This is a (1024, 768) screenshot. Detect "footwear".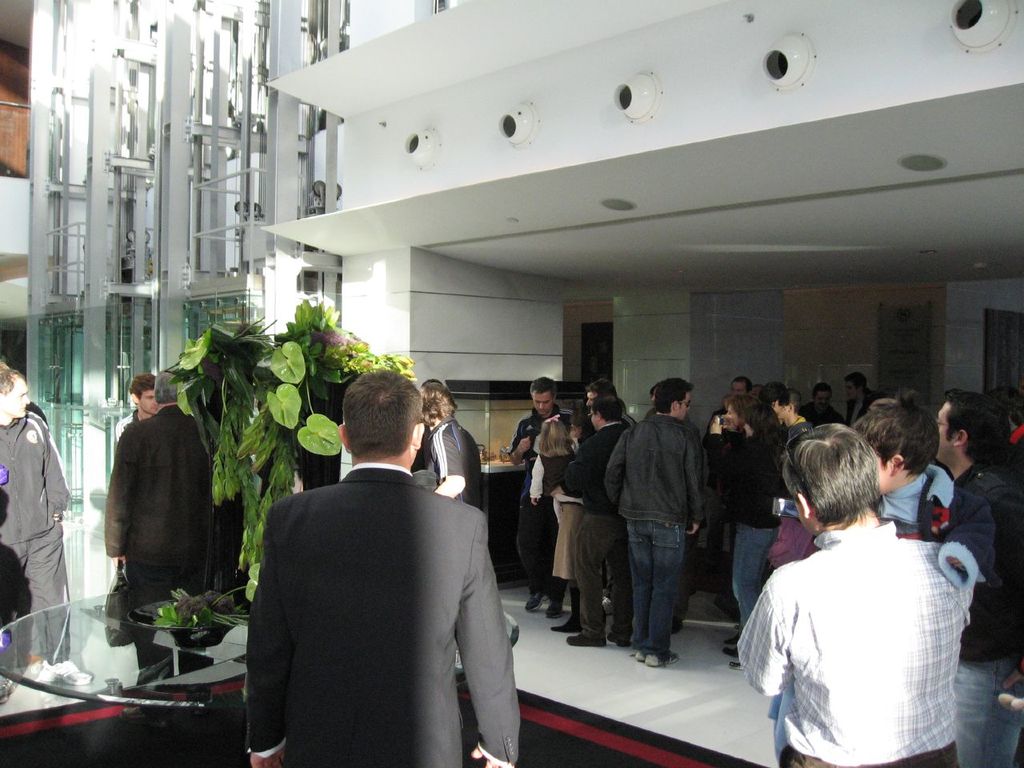
526 589 550 613.
